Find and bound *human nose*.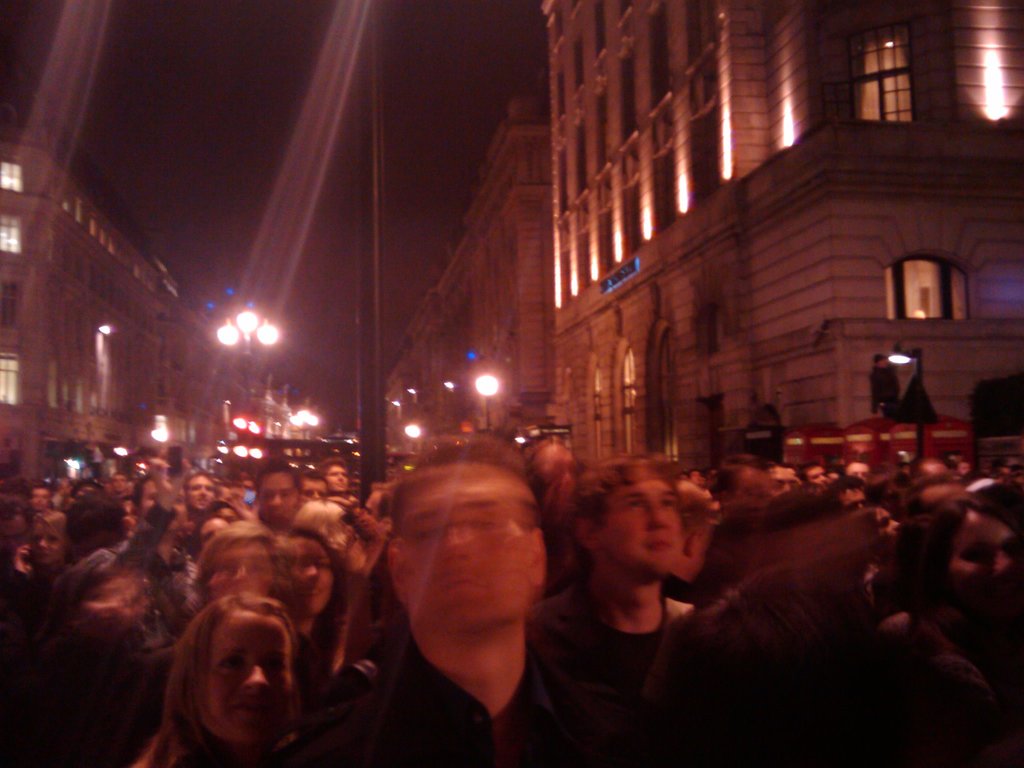
Bound: pyautogui.locateOnScreen(200, 488, 207, 497).
